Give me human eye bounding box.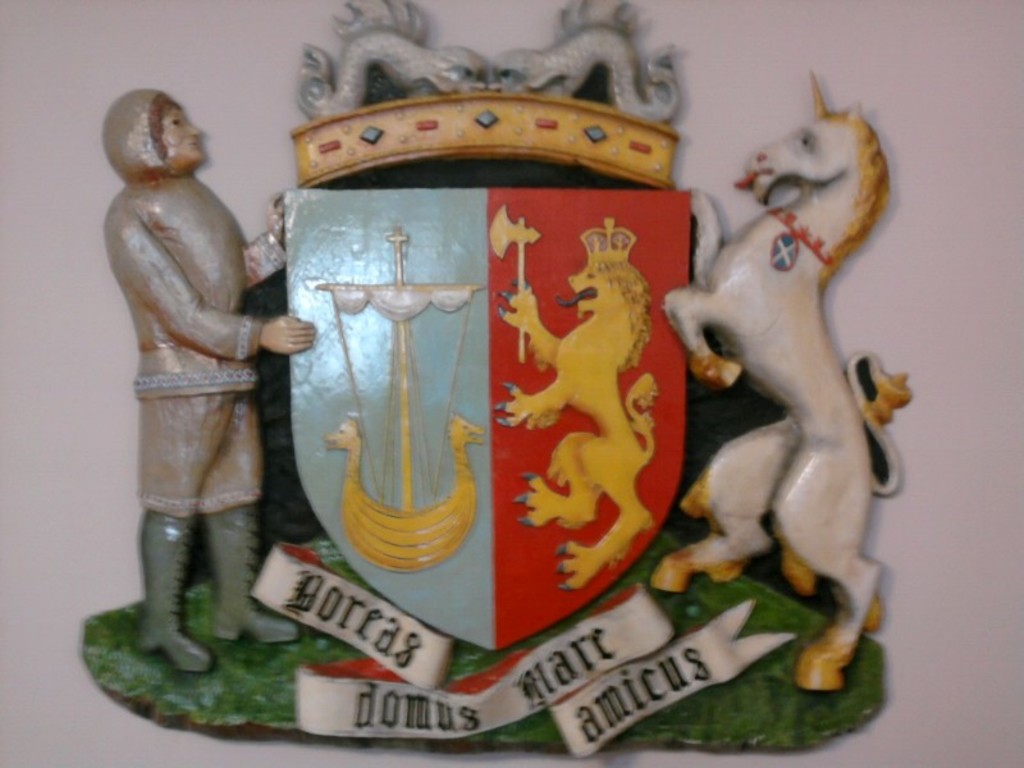
(165, 114, 182, 125).
